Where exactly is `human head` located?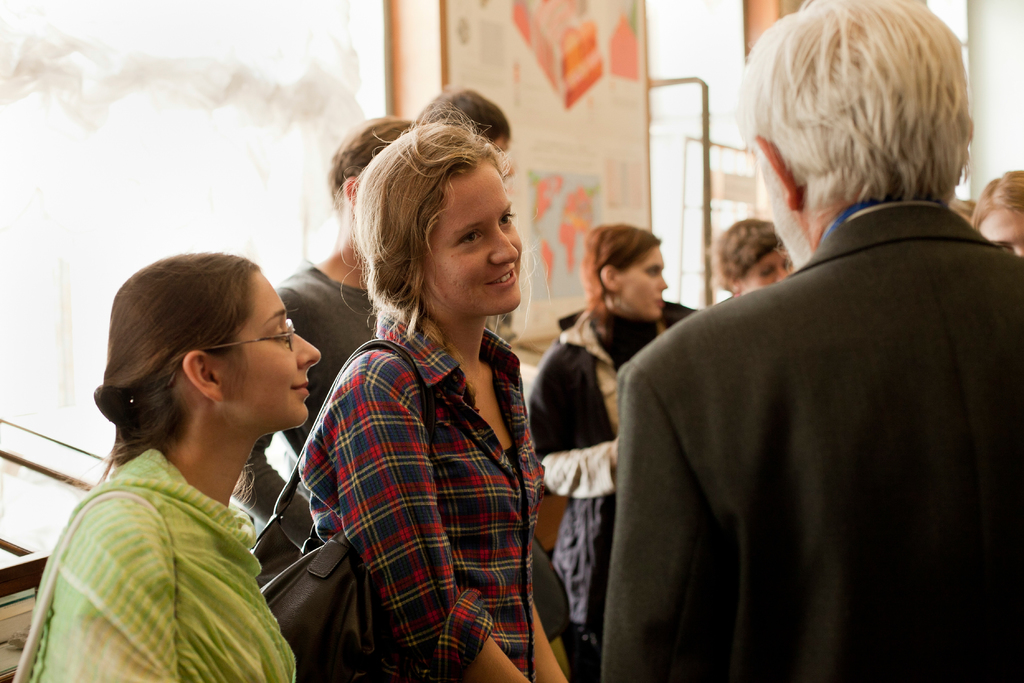
Its bounding box is box(714, 218, 793, 299).
